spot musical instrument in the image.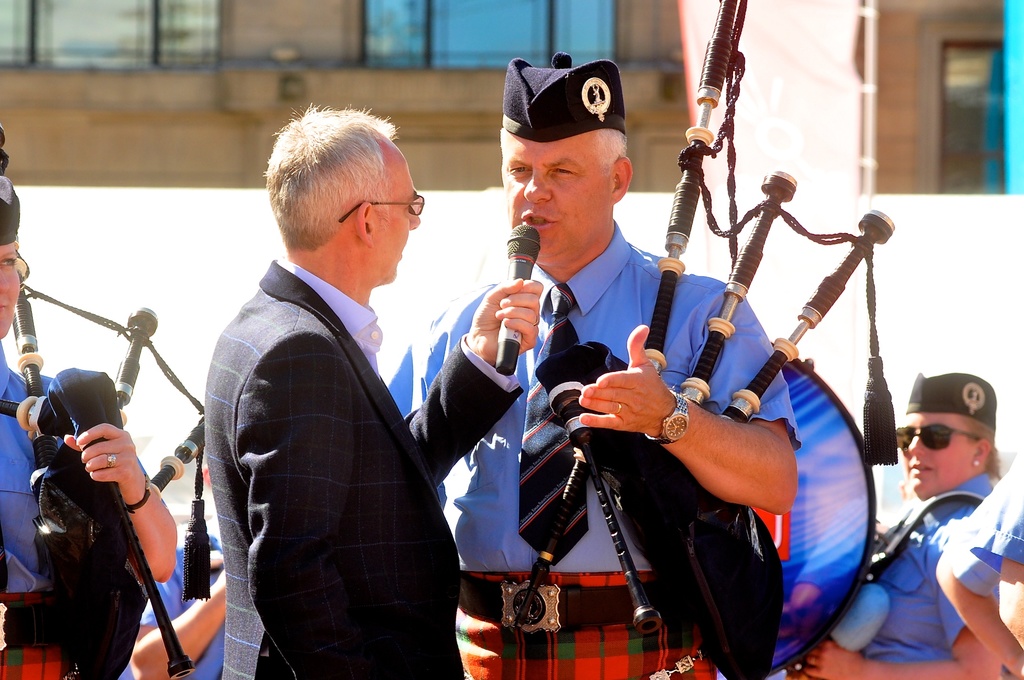
musical instrument found at Rect(754, 353, 875, 676).
